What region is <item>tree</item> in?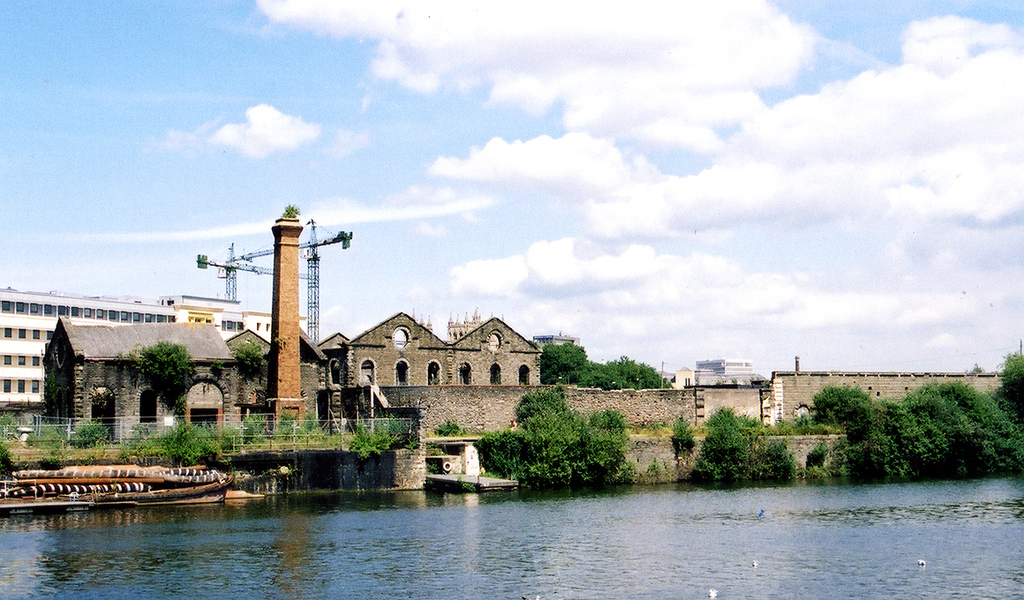
bbox=(132, 331, 198, 399).
